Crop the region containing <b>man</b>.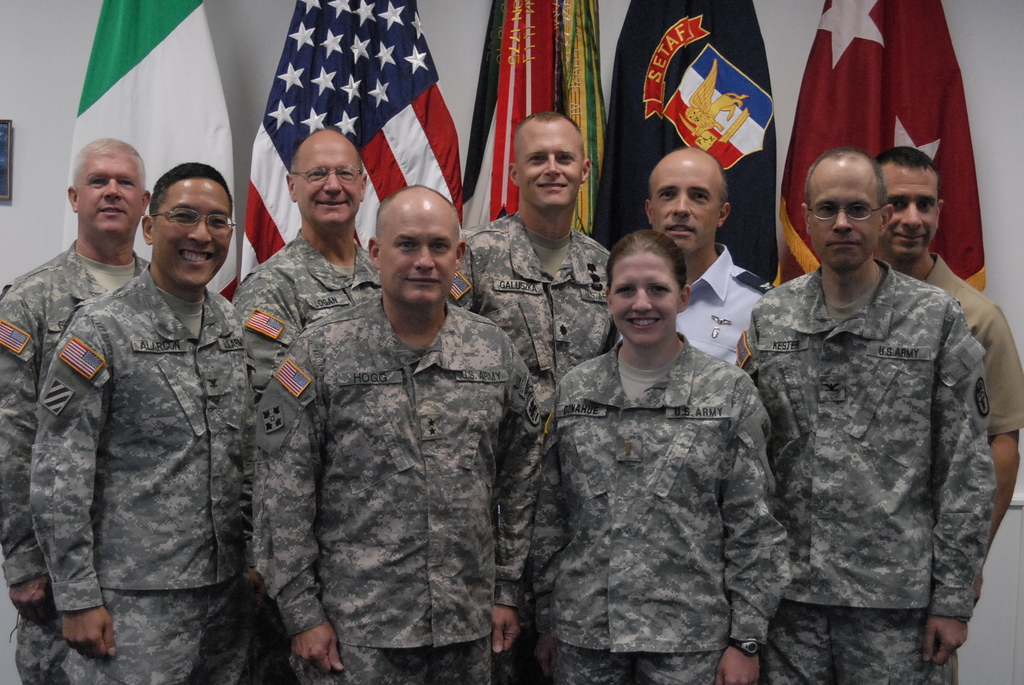
Crop region: Rect(444, 108, 625, 375).
